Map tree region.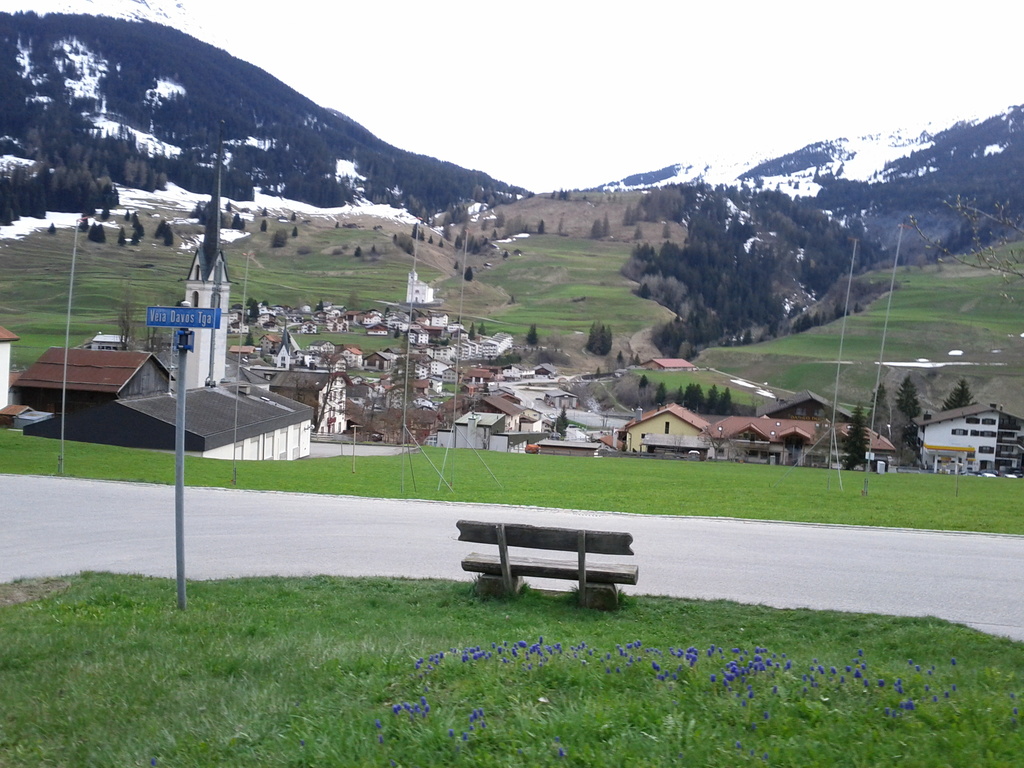
Mapped to BBox(585, 319, 611, 353).
